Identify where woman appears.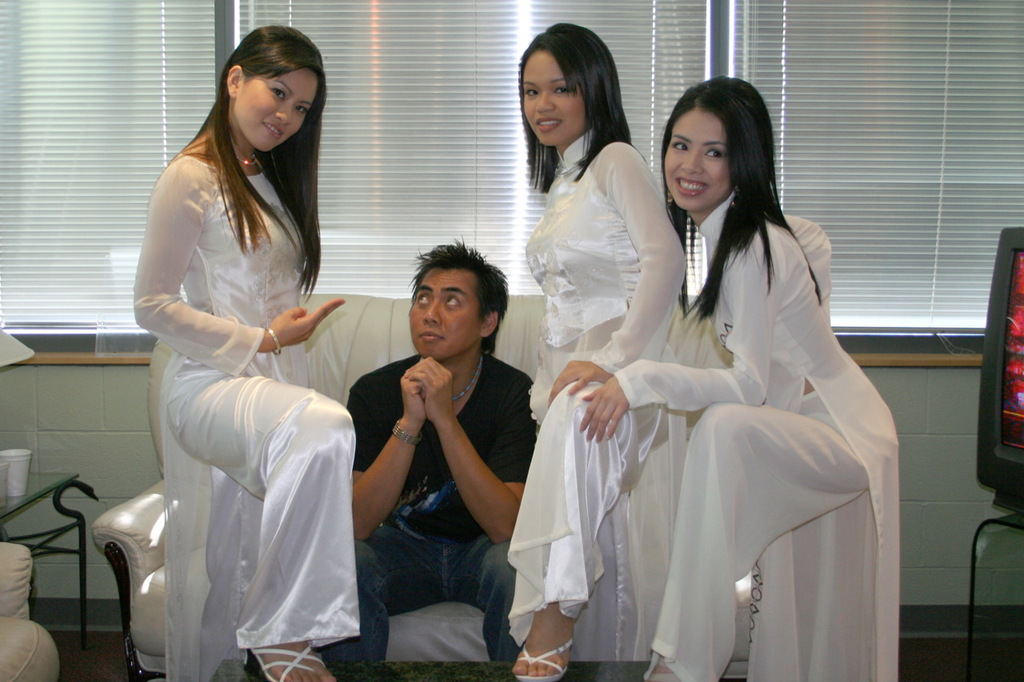
Appears at x1=503, y1=18, x2=690, y2=681.
